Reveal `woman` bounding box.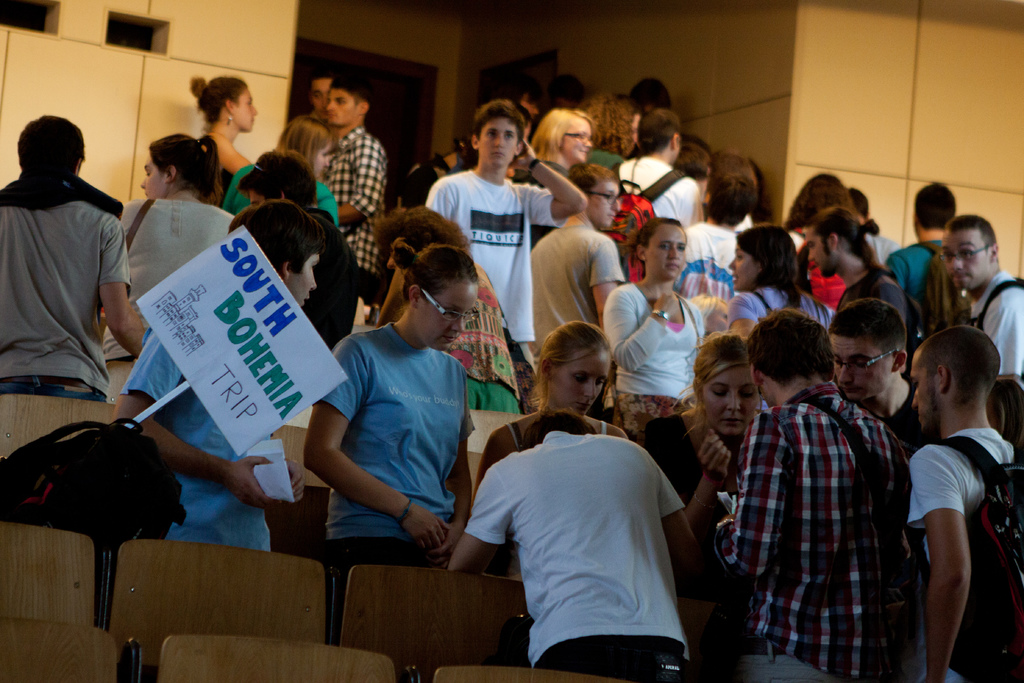
Revealed: Rect(463, 320, 637, 523).
